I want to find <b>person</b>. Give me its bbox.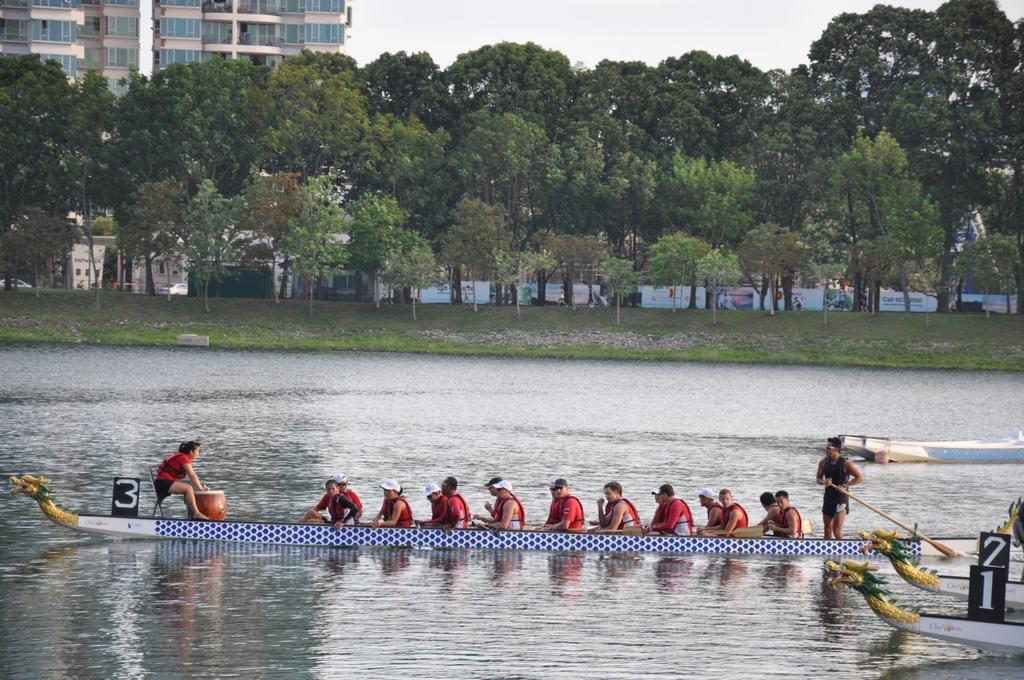
x1=139, y1=438, x2=209, y2=526.
